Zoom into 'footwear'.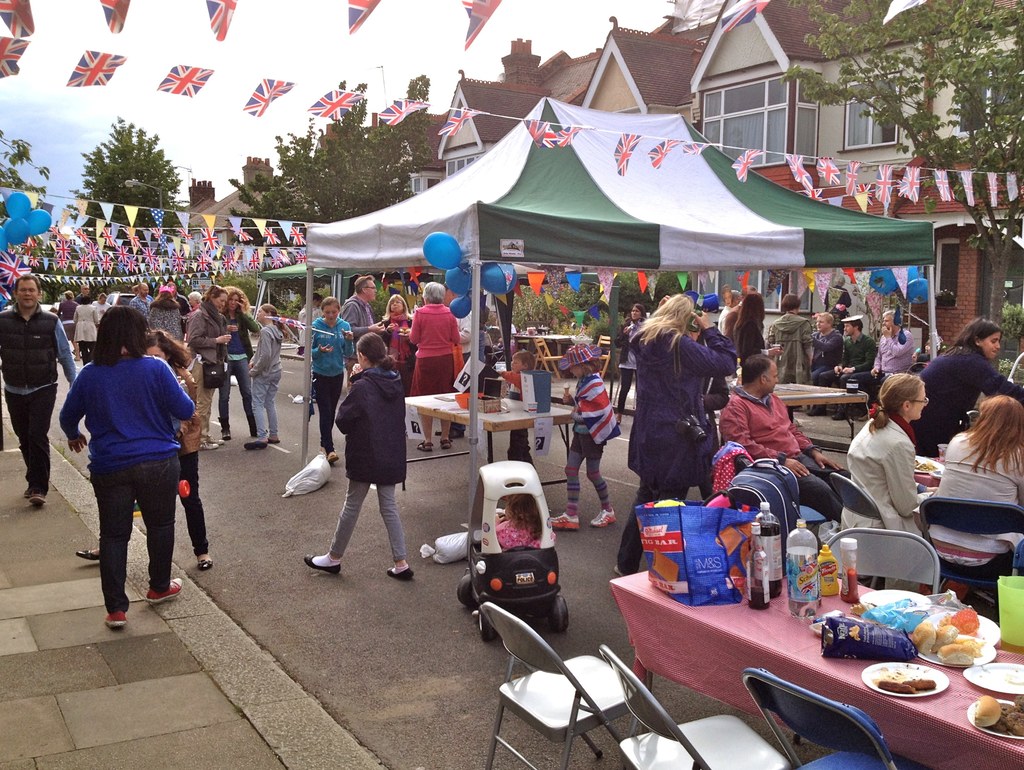
Zoom target: [x1=208, y1=433, x2=225, y2=445].
